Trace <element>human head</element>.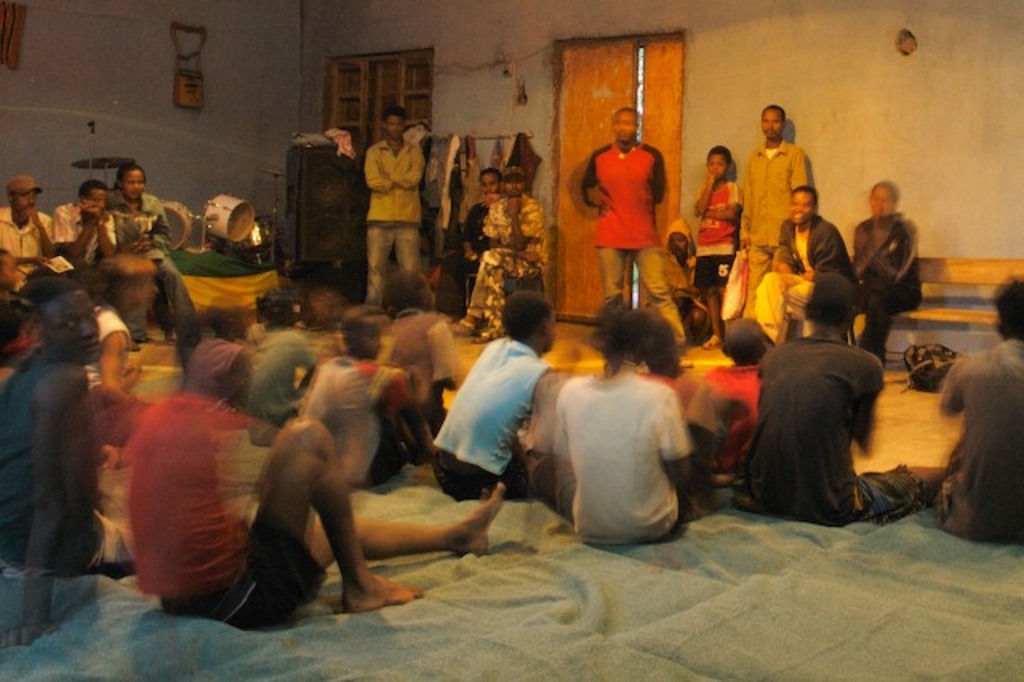
Traced to crop(866, 179, 899, 219).
